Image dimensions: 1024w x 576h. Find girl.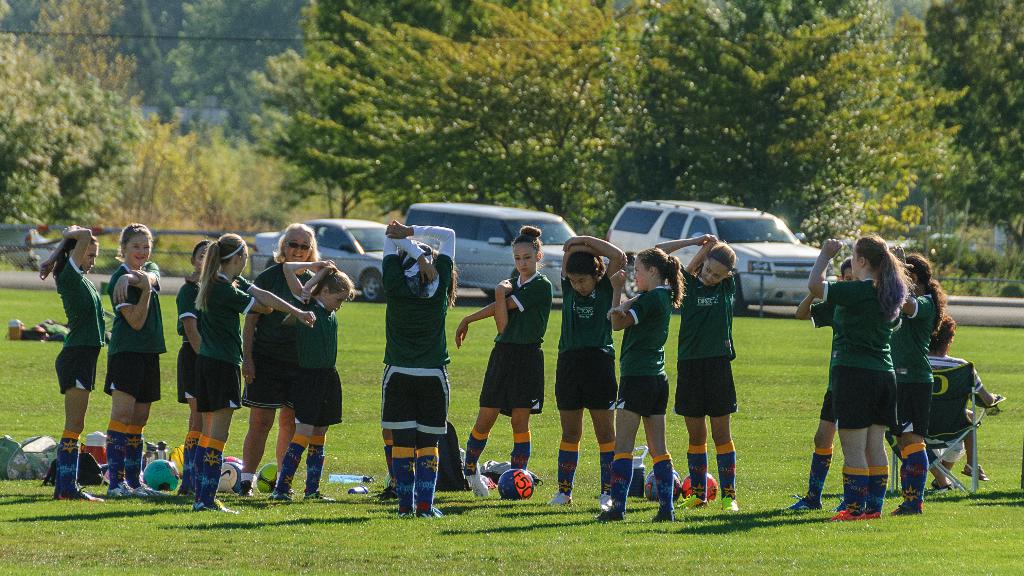
left=274, top=260, right=358, bottom=500.
